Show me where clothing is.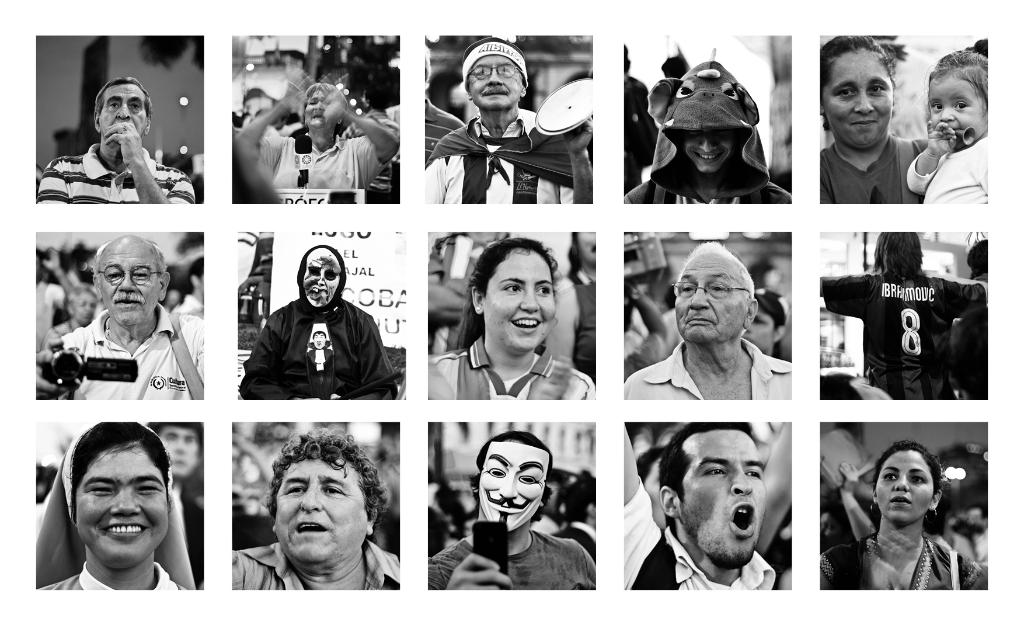
clothing is at region(31, 424, 195, 597).
